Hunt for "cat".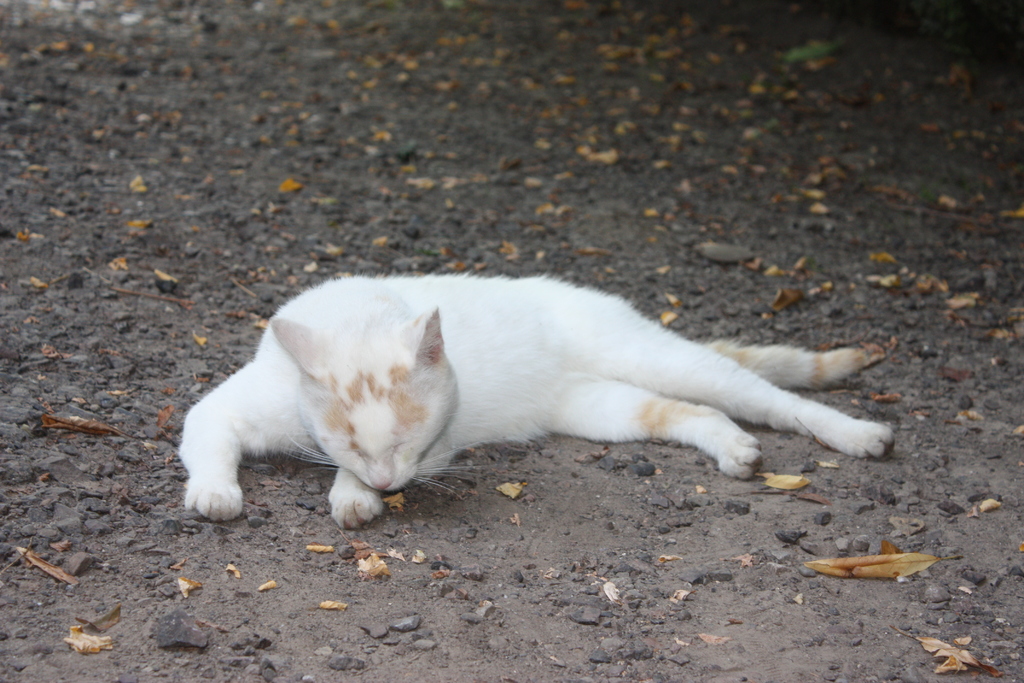
Hunted down at <bbox>179, 272, 897, 534</bbox>.
